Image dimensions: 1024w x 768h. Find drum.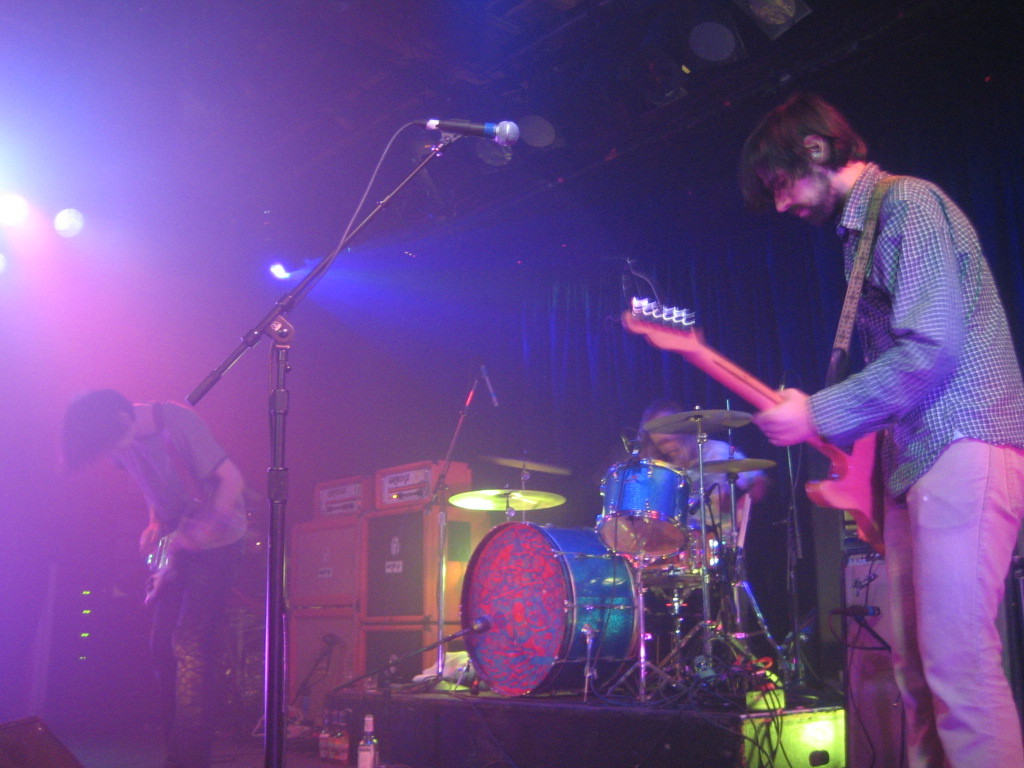
<box>592,457,692,559</box>.
